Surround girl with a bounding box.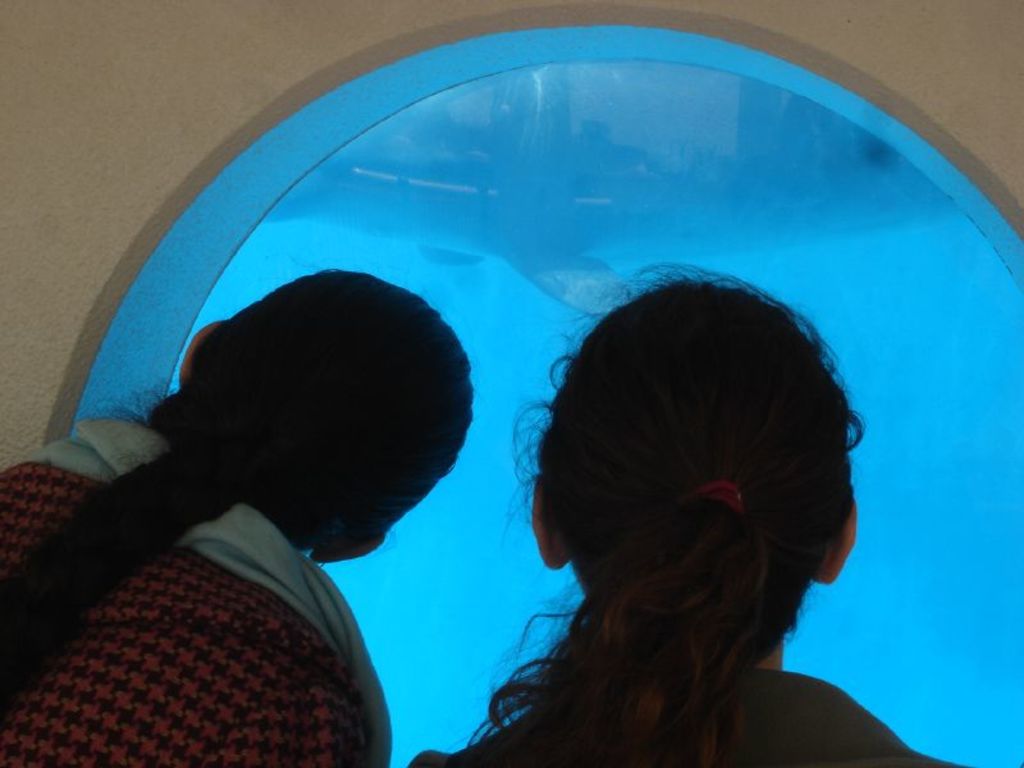
<region>403, 264, 973, 767</region>.
